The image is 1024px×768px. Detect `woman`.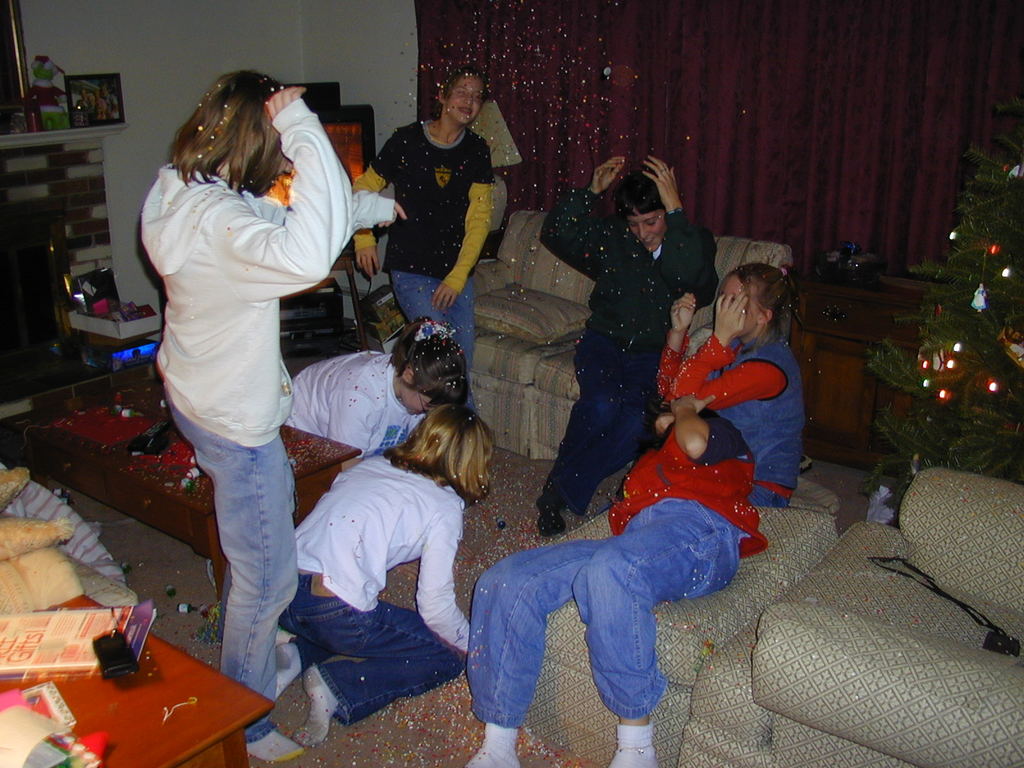
Detection: (x1=541, y1=148, x2=726, y2=531).
